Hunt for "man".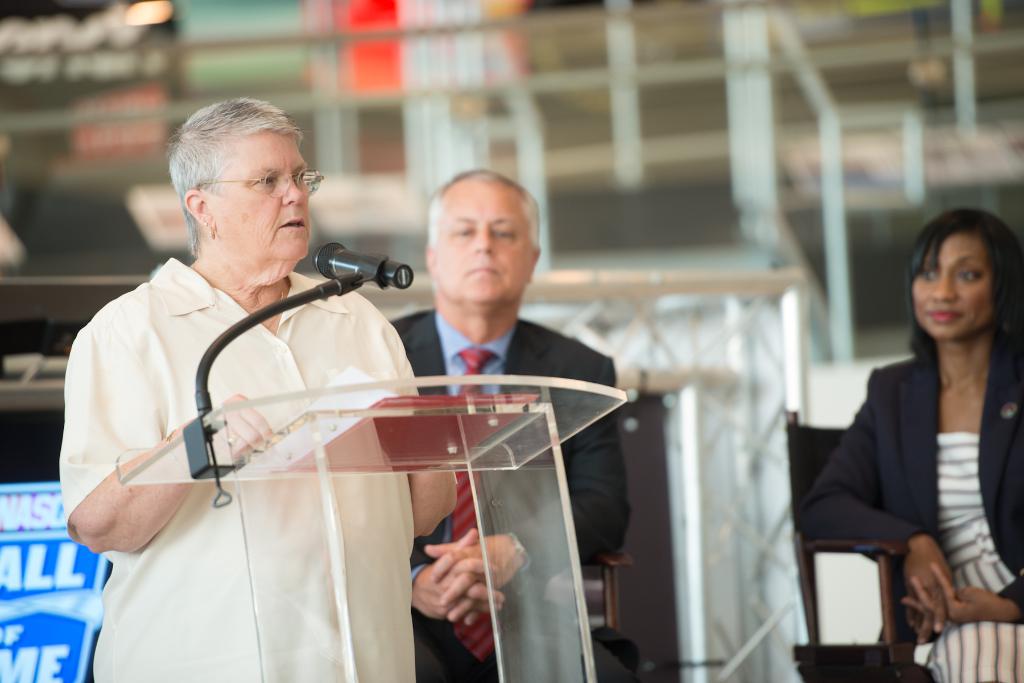
Hunted down at 61/94/460/682.
